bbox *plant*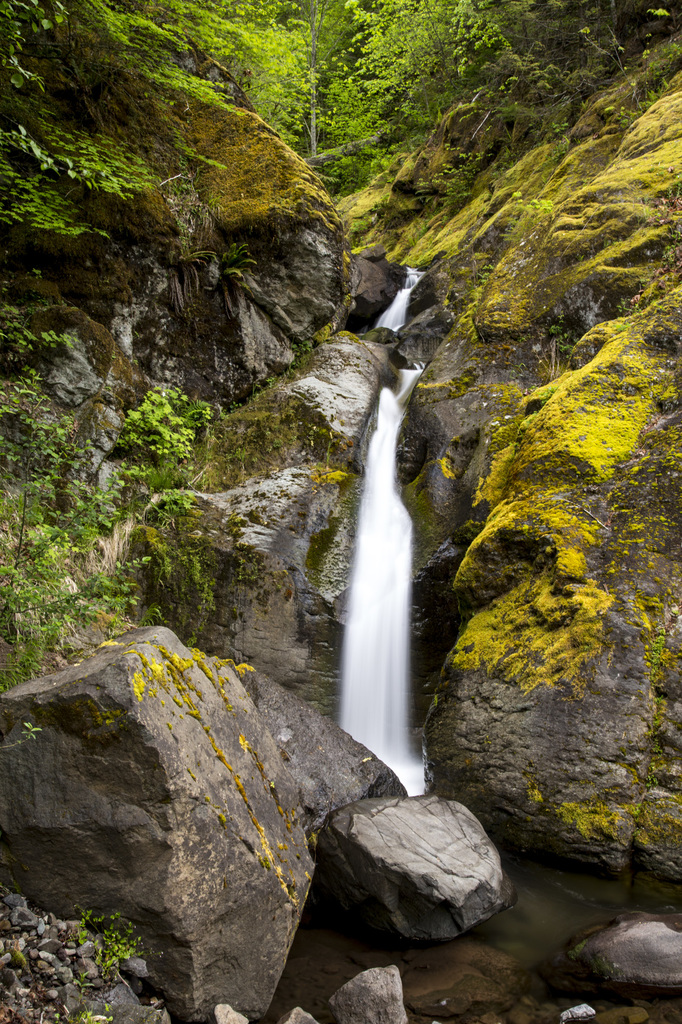
(x1=0, y1=287, x2=204, y2=691)
